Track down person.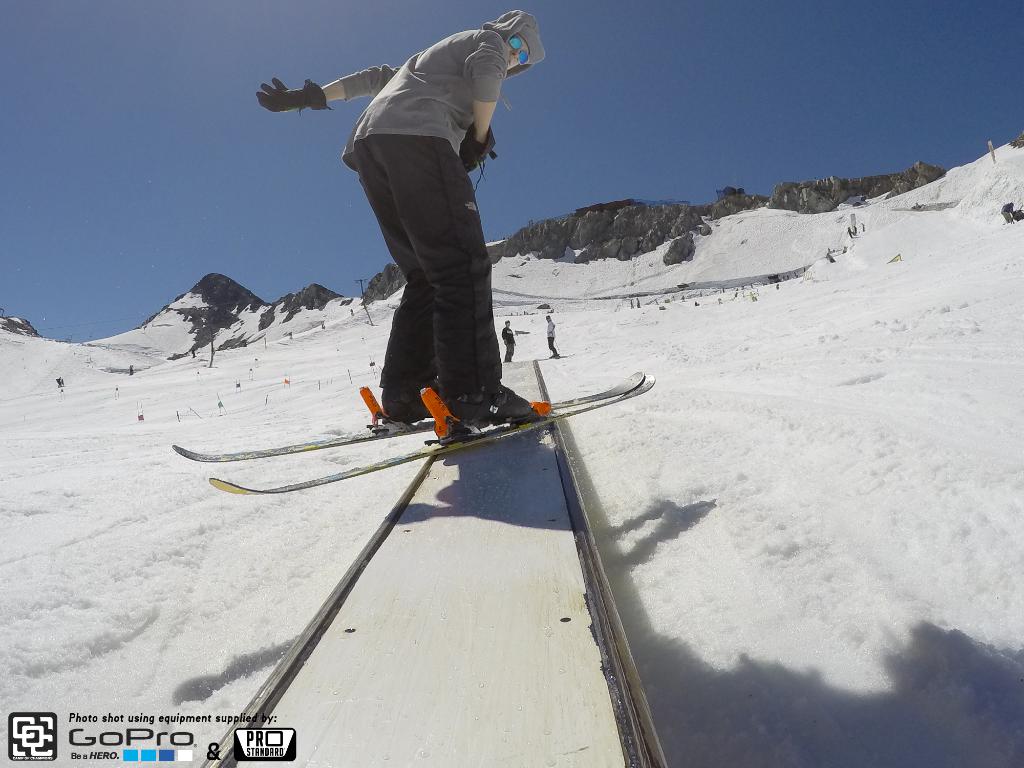
Tracked to select_region(545, 312, 556, 357).
